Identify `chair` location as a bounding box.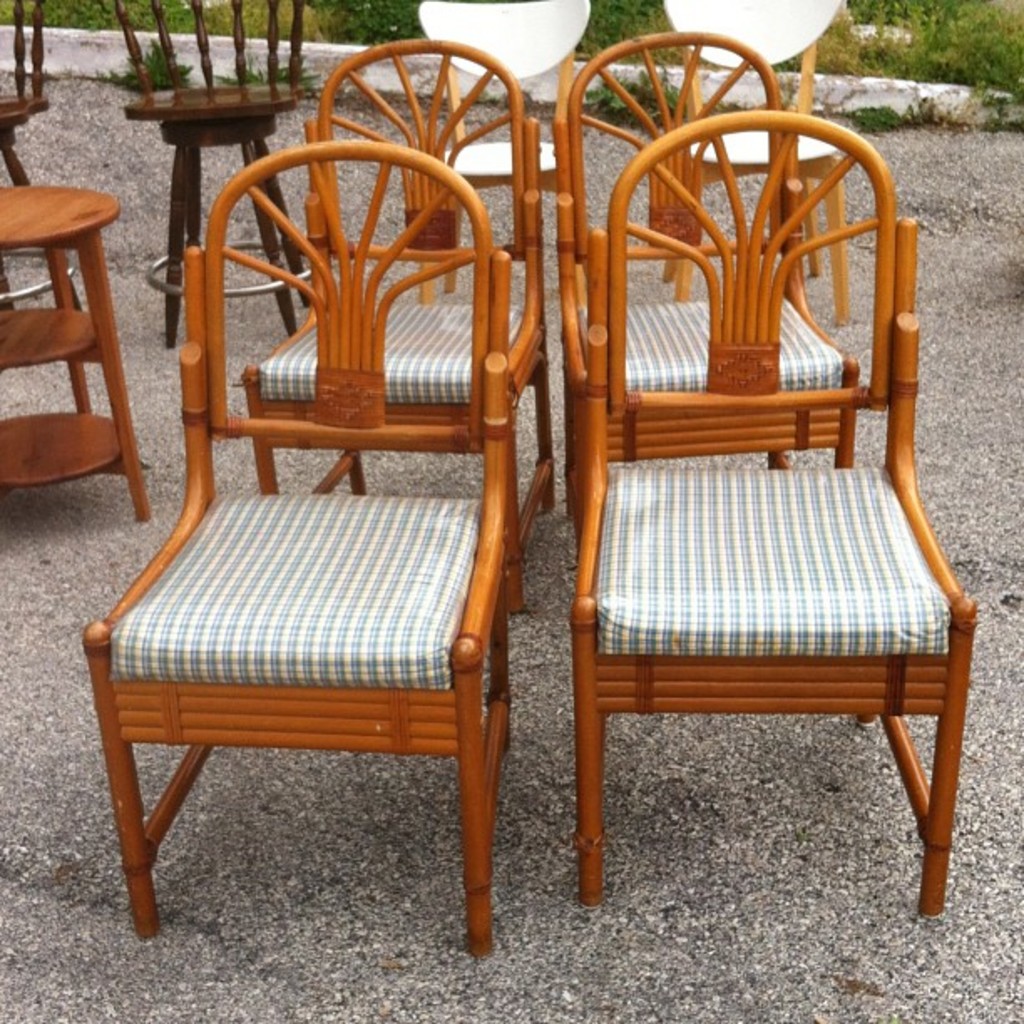
[559,23,860,554].
